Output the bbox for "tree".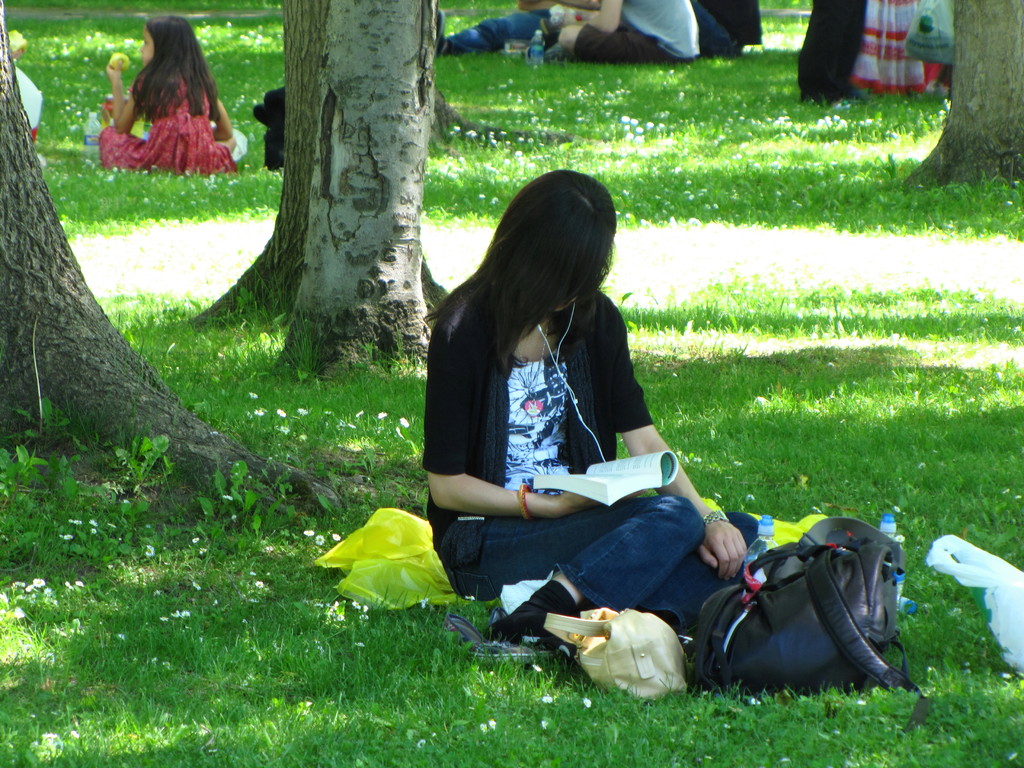
0/0/349/508.
